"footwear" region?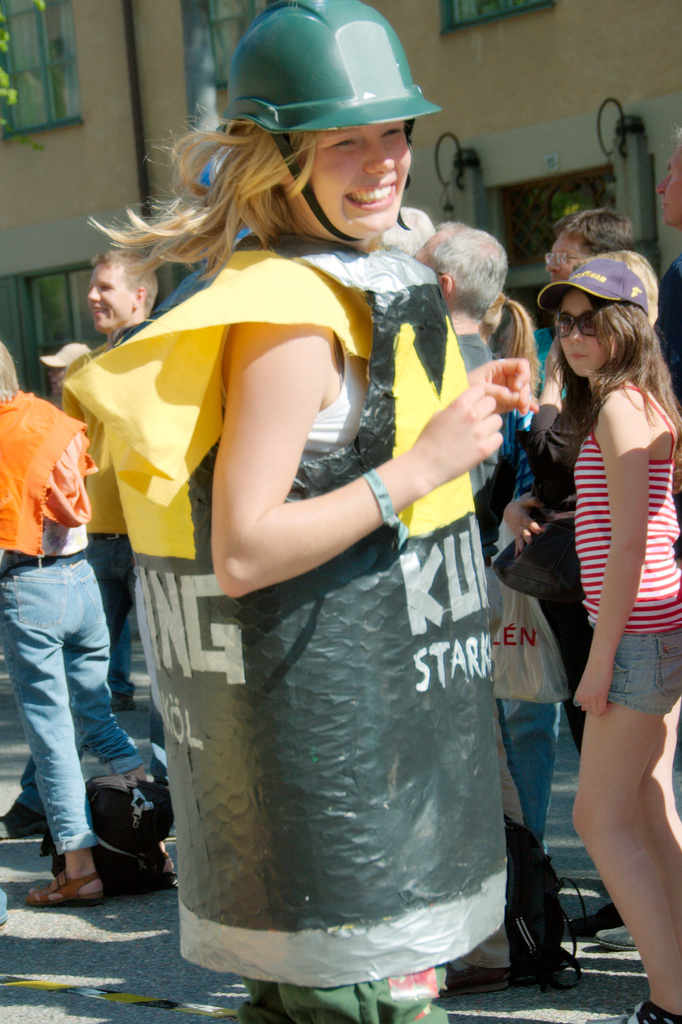
box(0, 801, 47, 843)
